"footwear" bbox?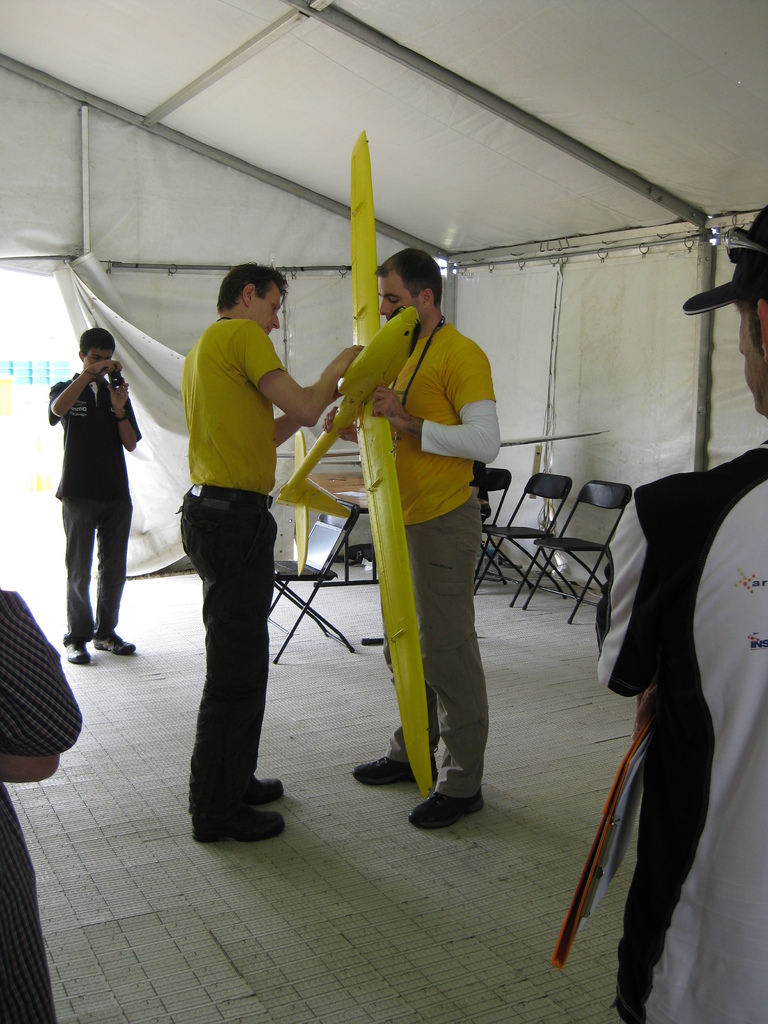
[413,785,484,830]
